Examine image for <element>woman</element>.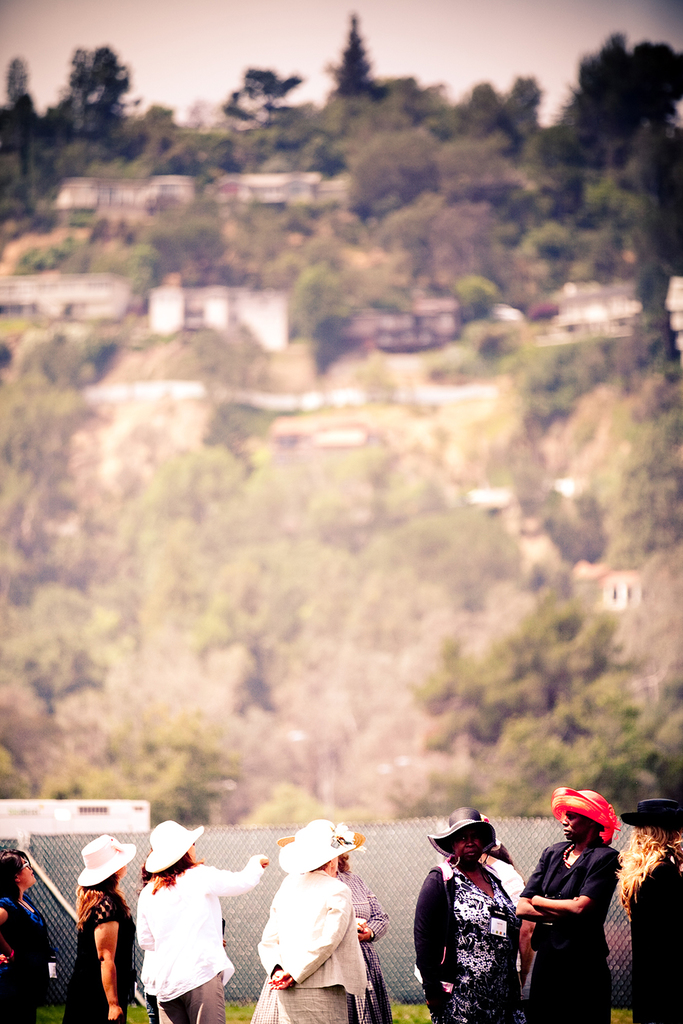
Examination result: x1=615 y1=803 x2=682 y2=1023.
